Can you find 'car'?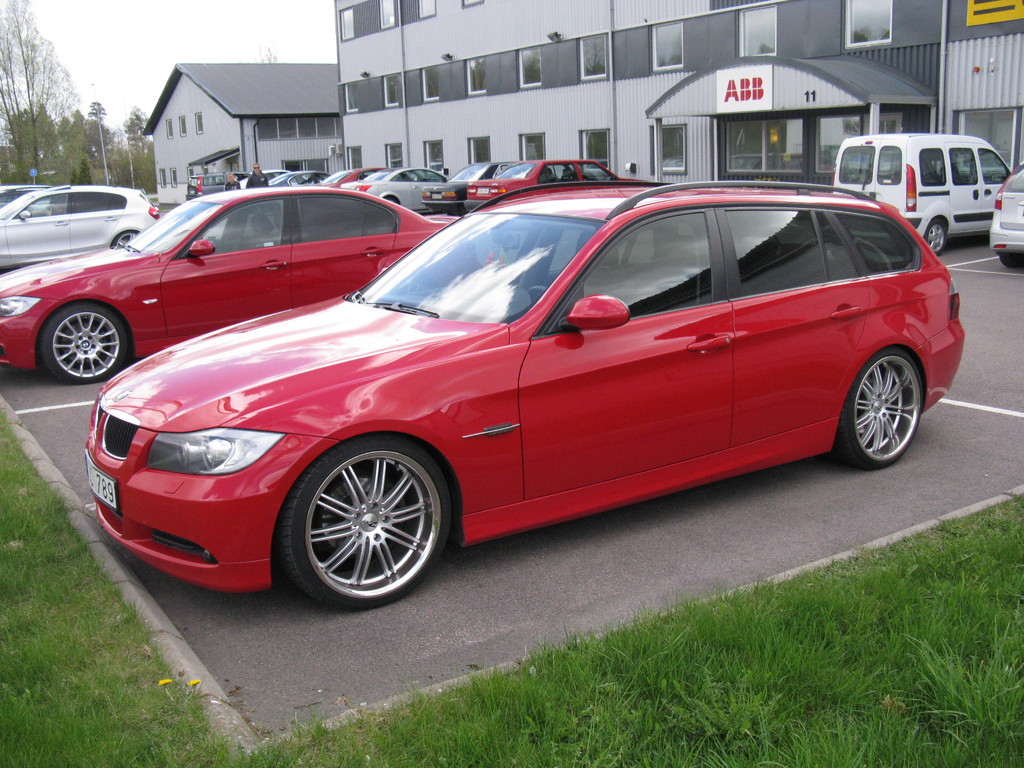
Yes, bounding box: (95,180,958,623).
